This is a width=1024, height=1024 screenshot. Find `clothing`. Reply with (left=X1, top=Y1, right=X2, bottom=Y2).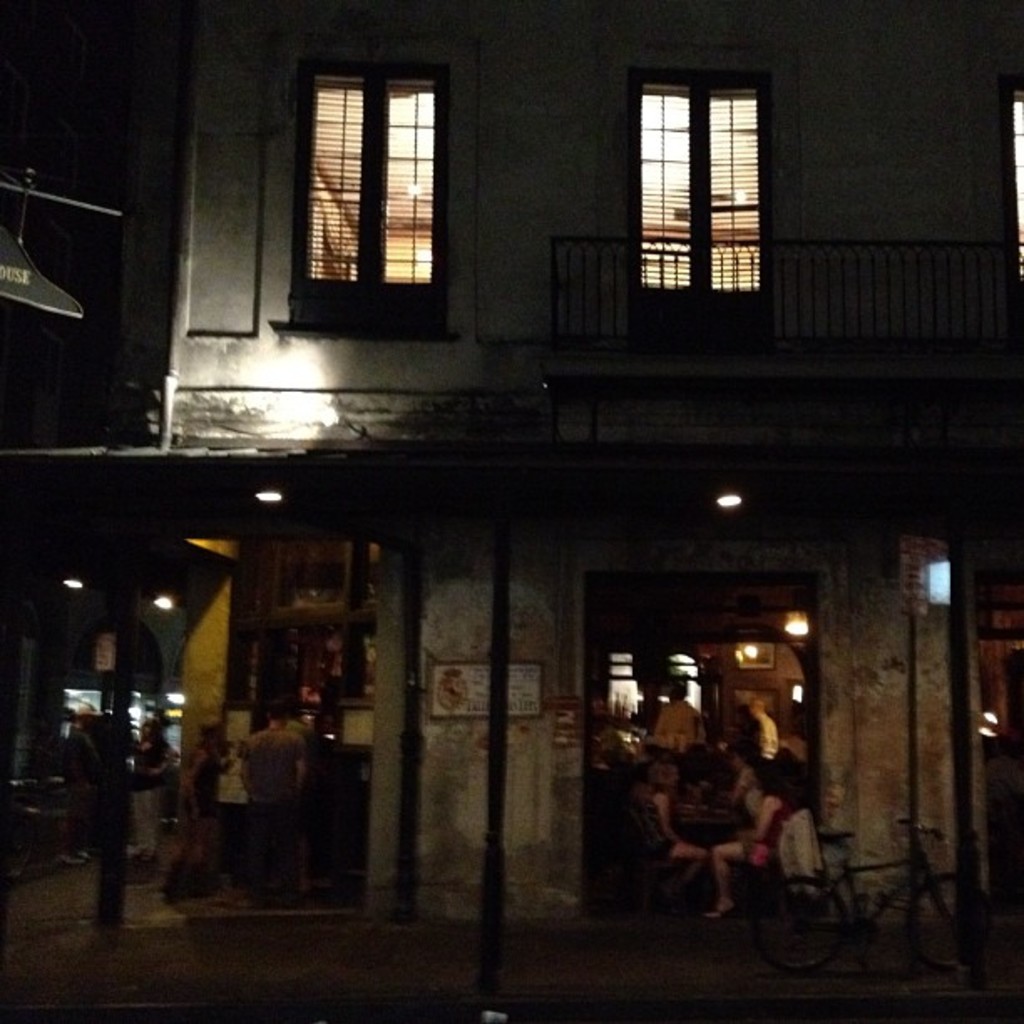
(left=169, top=748, right=214, bottom=897).
